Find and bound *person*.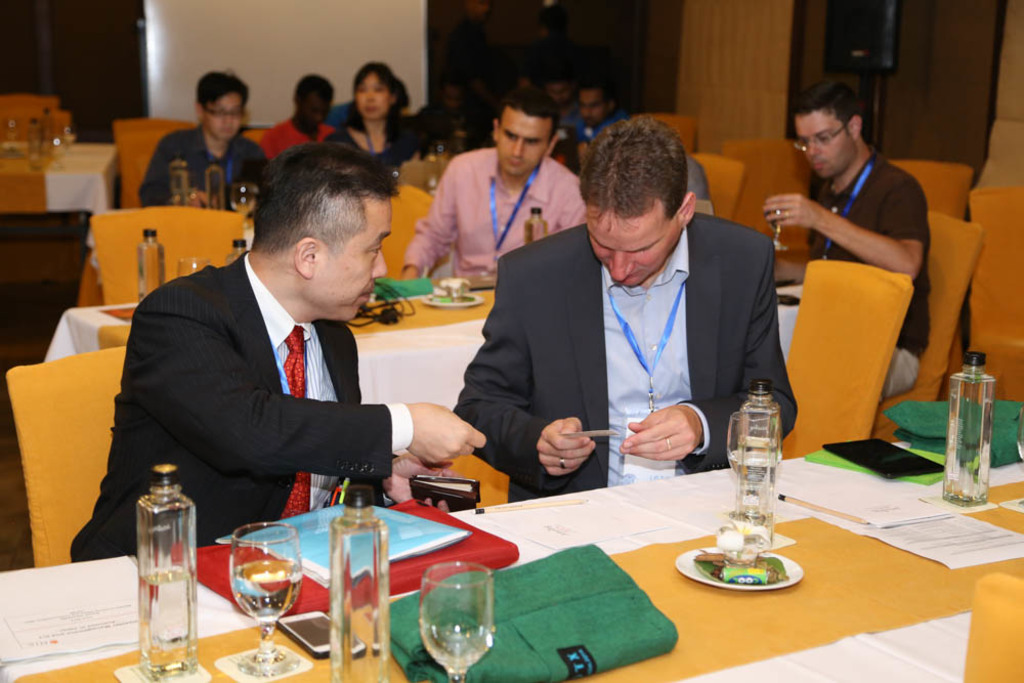
Bound: bbox(330, 58, 431, 181).
